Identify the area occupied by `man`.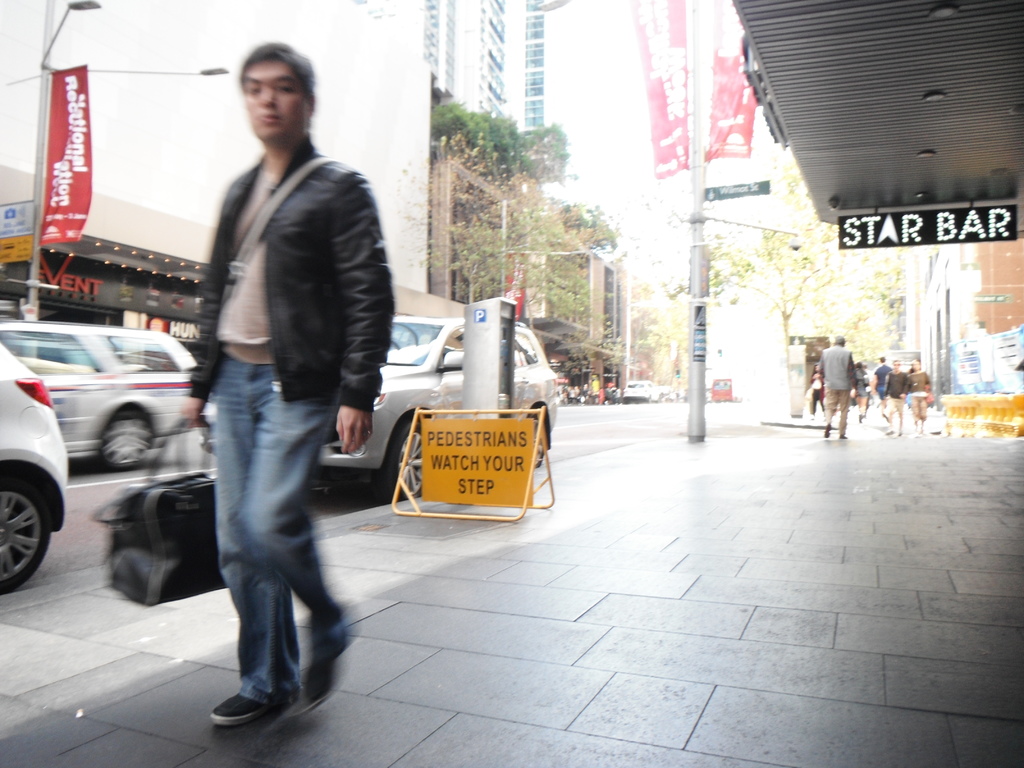
Area: [left=869, top=349, right=893, bottom=436].
